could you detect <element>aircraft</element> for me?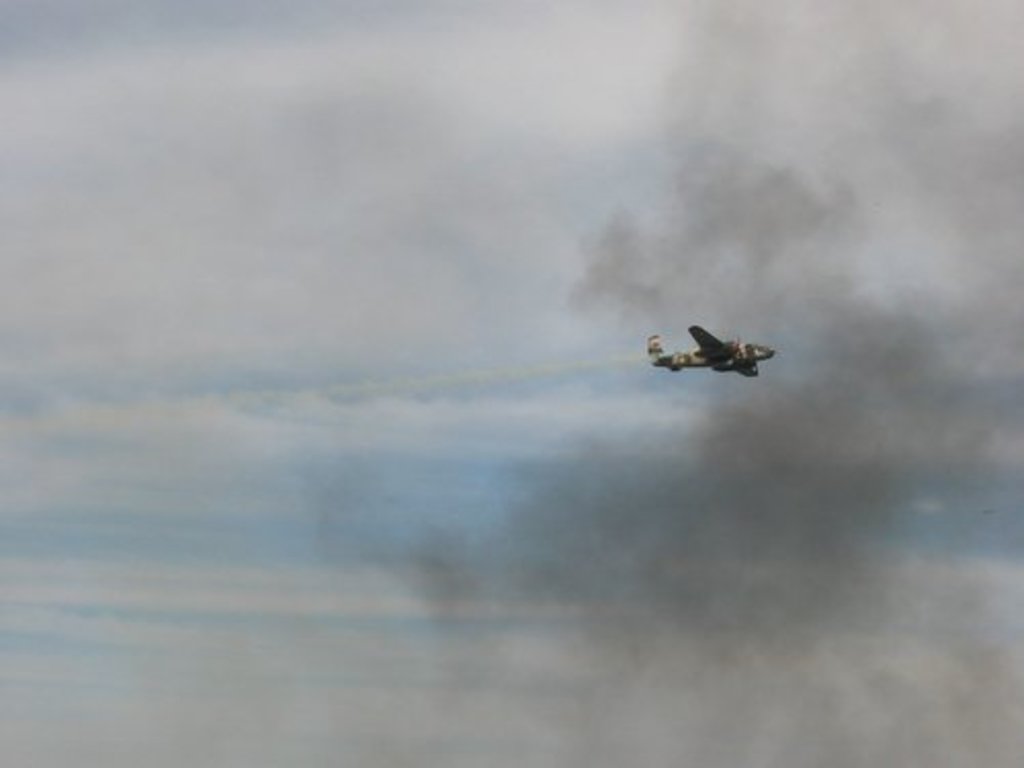
Detection result: detection(637, 307, 784, 387).
